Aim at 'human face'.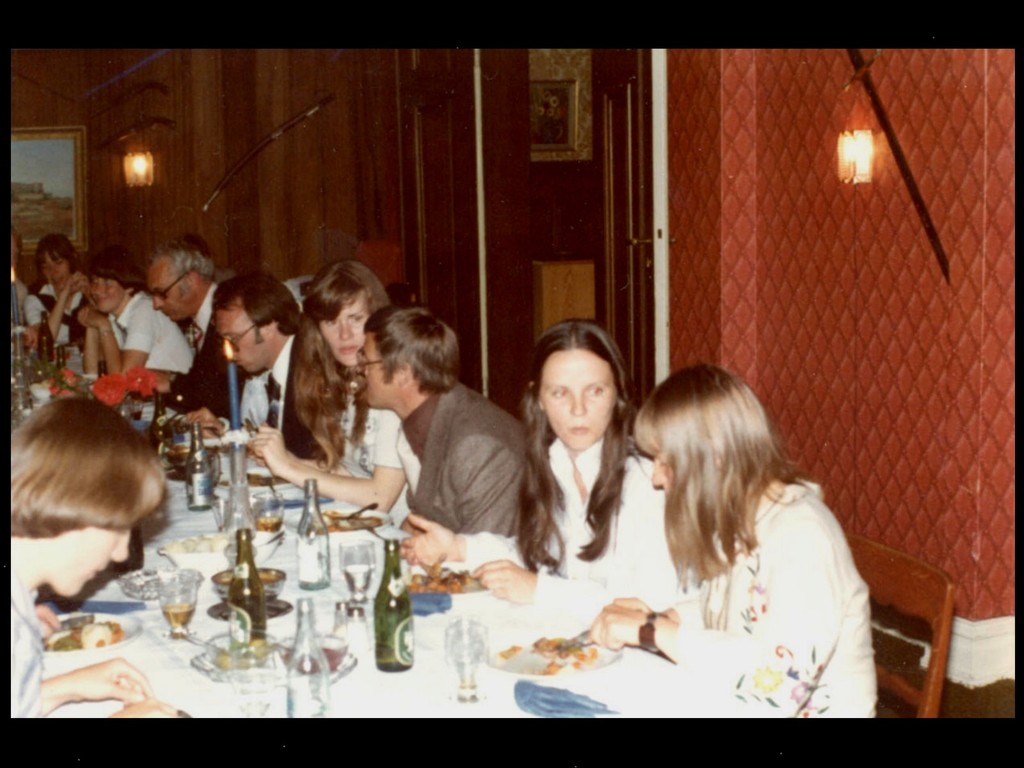
Aimed at bbox(651, 440, 677, 494).
